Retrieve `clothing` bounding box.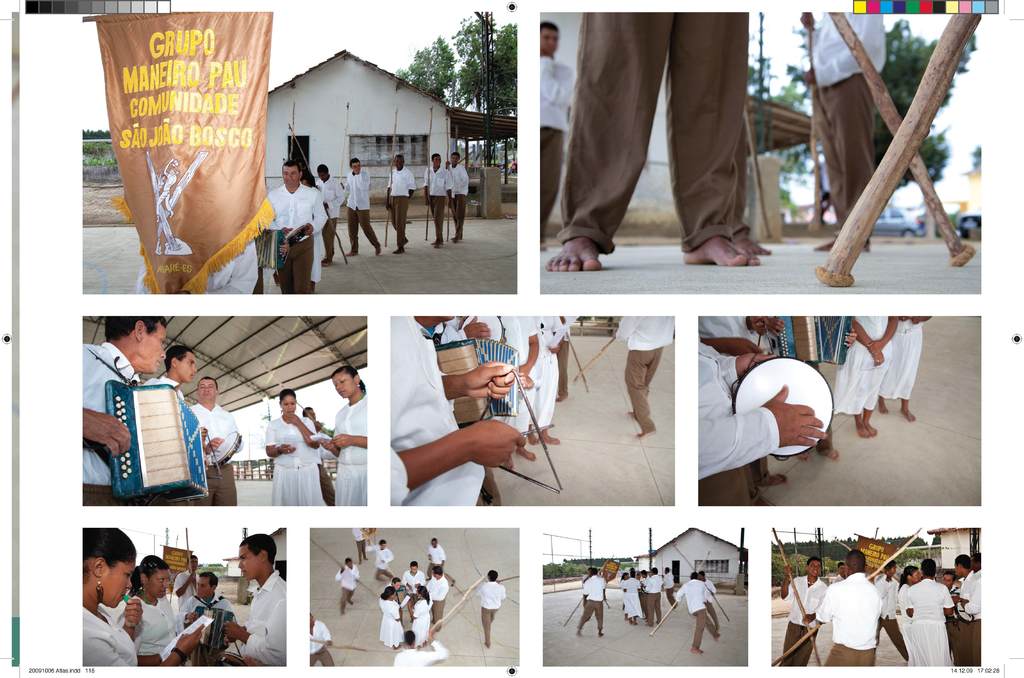
Bounding box: left=450, top=157, right=468, bottom=233.
